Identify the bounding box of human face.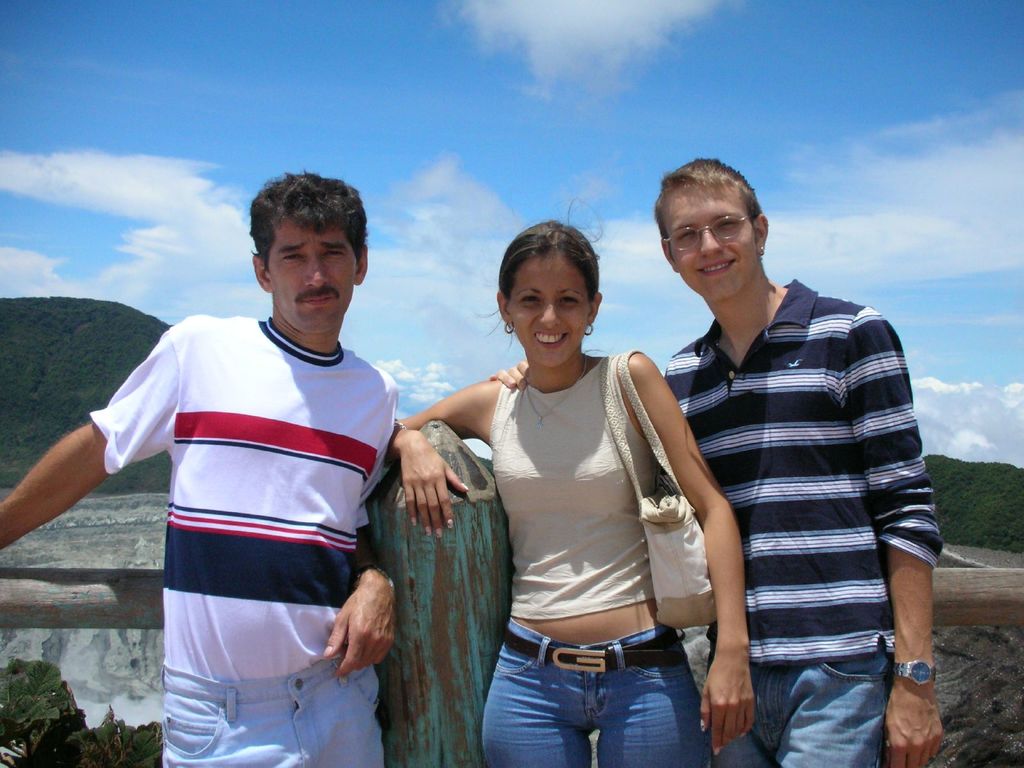
[664,182,756,302].
